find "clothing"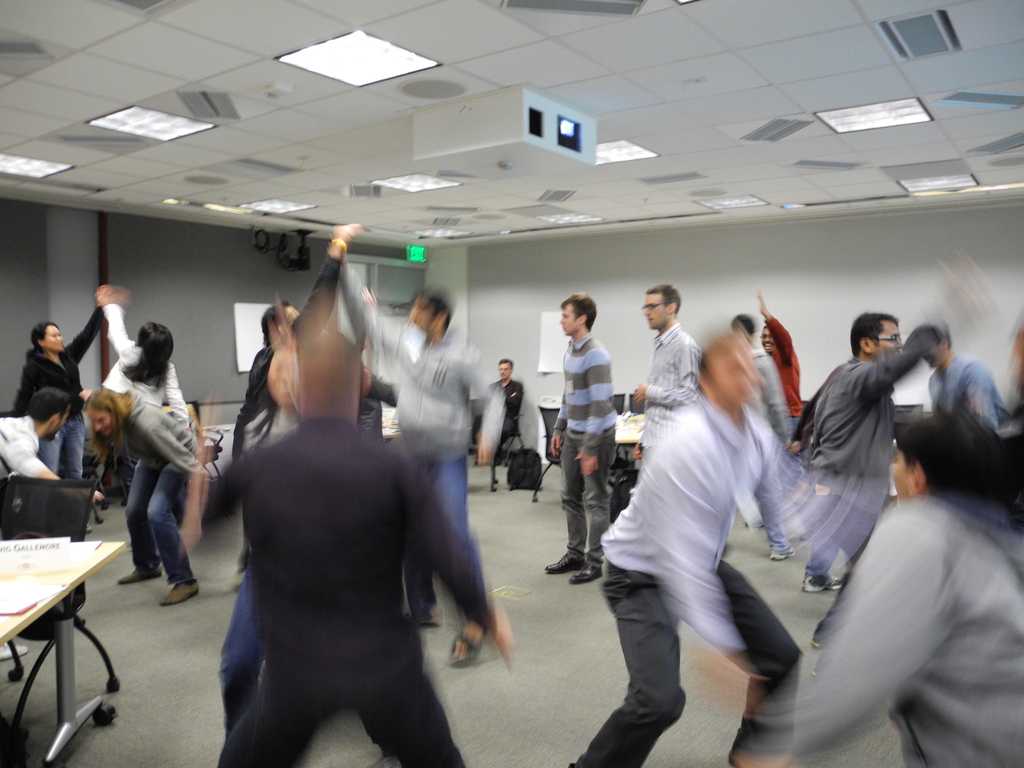
335 244 485 648
